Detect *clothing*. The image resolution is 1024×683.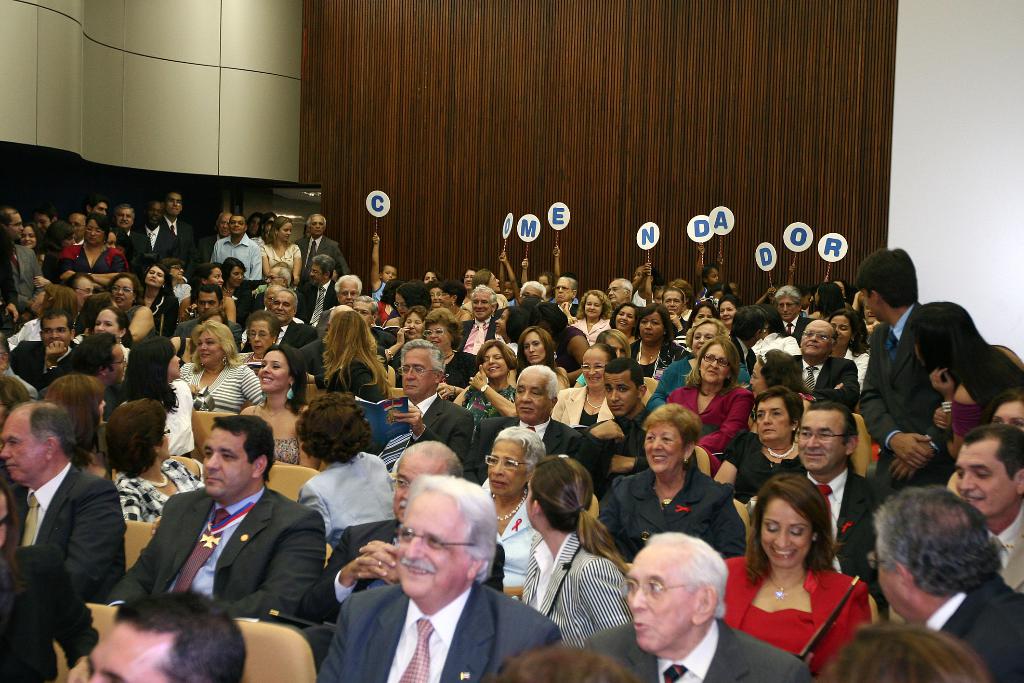
989 500 1023 589.
